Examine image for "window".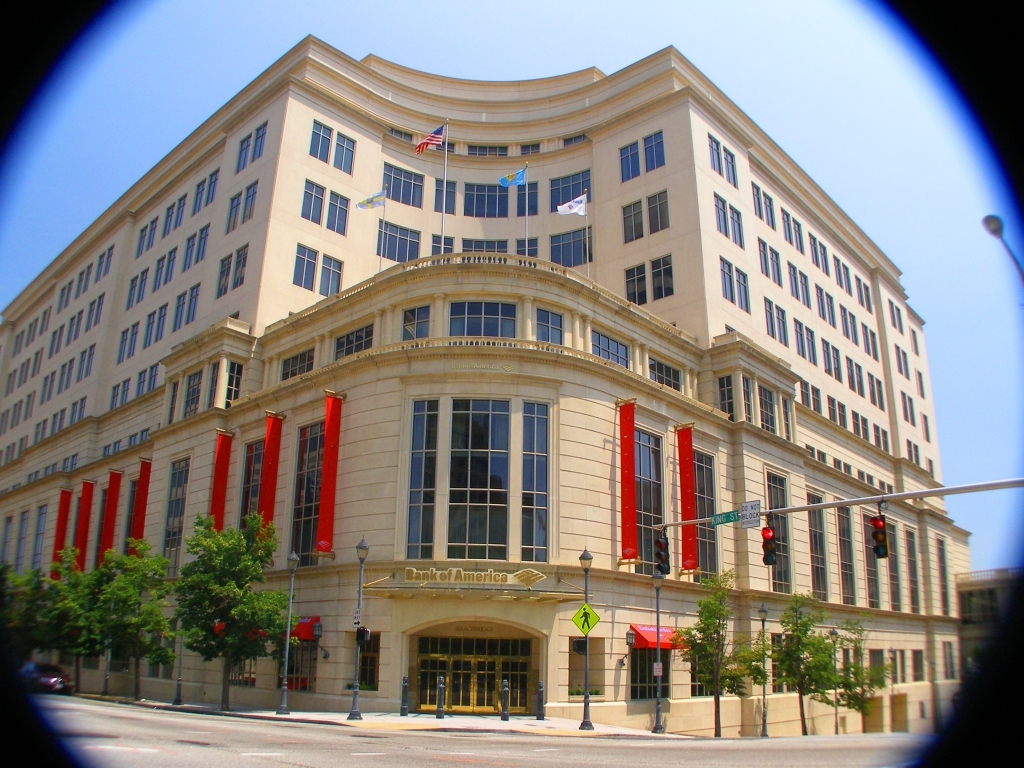
Examination result: bbox(235, 134, 251, 172).
